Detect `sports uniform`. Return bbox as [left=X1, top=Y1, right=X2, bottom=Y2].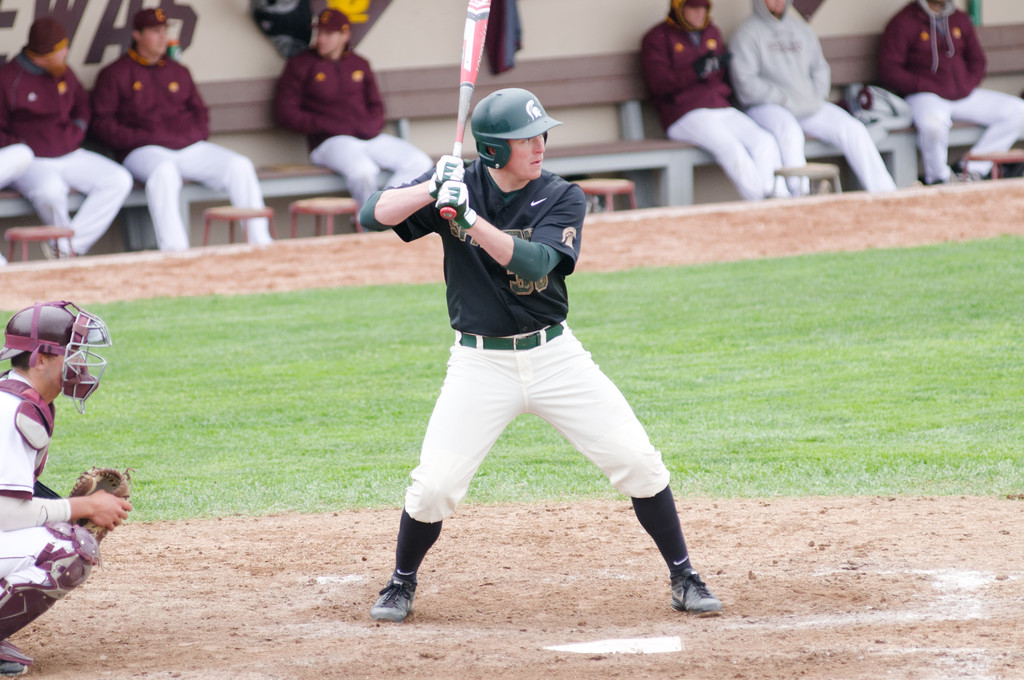
[left=0, top=42, right=133, bottom=263].
